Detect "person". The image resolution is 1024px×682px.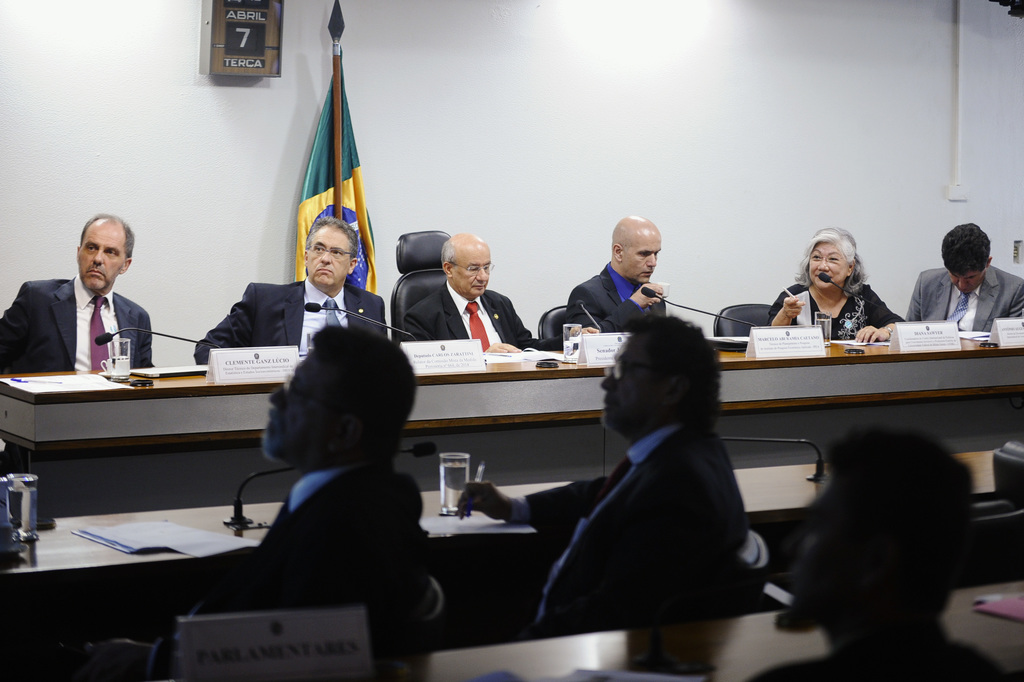
rect(459, 309, 734, 632).
